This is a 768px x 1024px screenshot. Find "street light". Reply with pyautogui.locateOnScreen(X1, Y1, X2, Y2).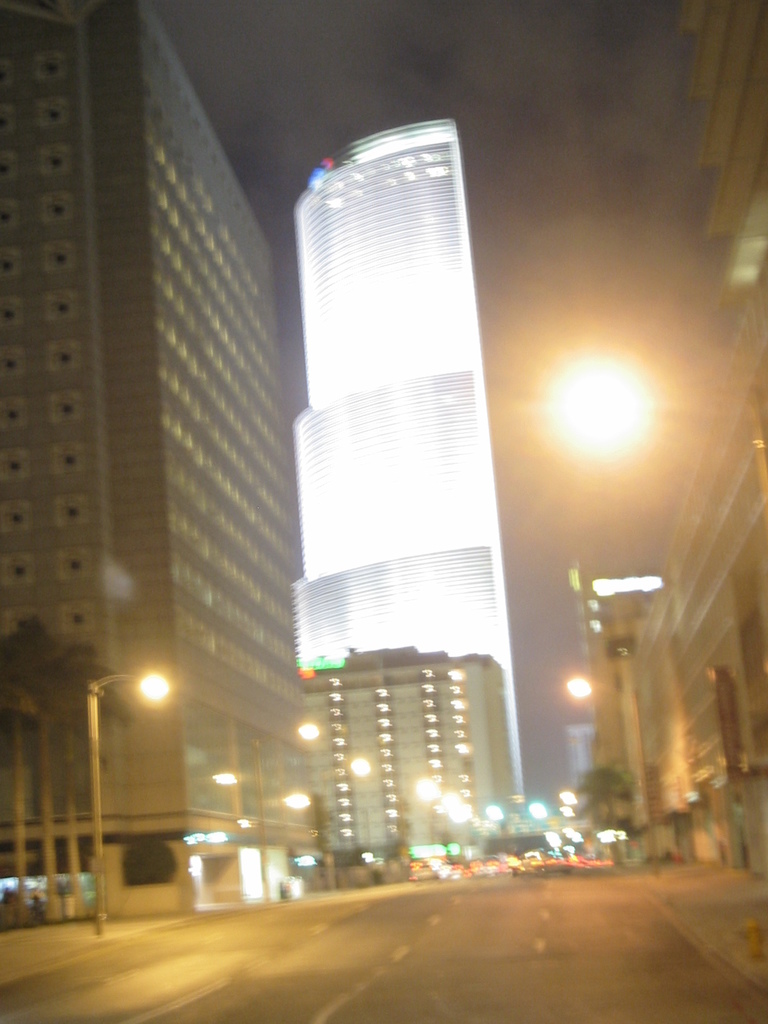
pyautogui.locateOnScreen(337, 751, 382, 778).
